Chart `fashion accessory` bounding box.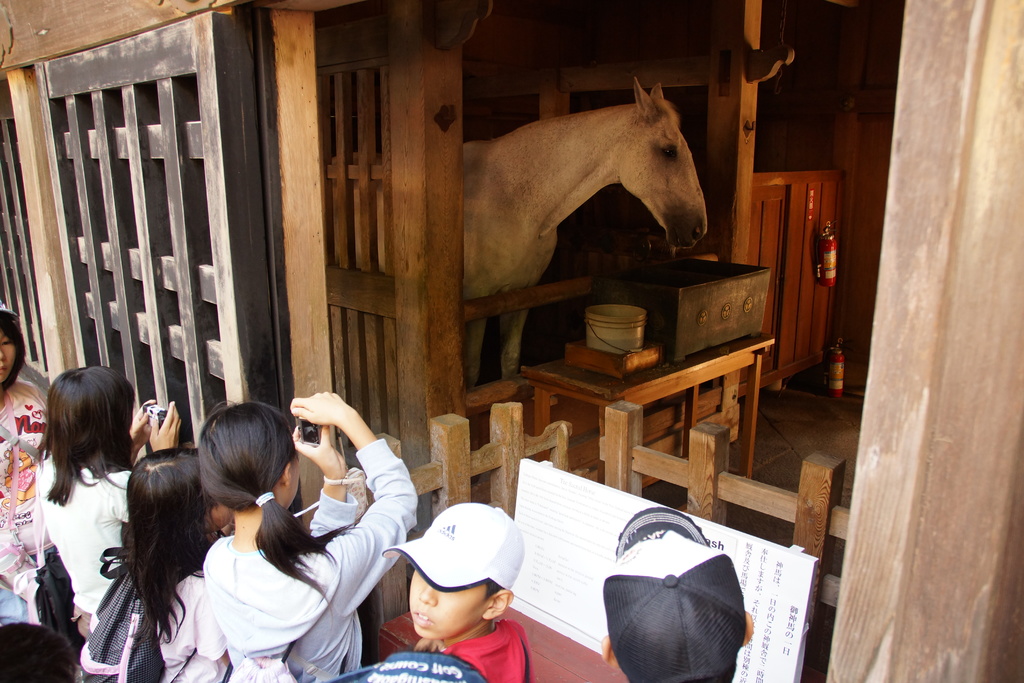
Charted: x1=322 y1=473 x2=364 y2=484.
